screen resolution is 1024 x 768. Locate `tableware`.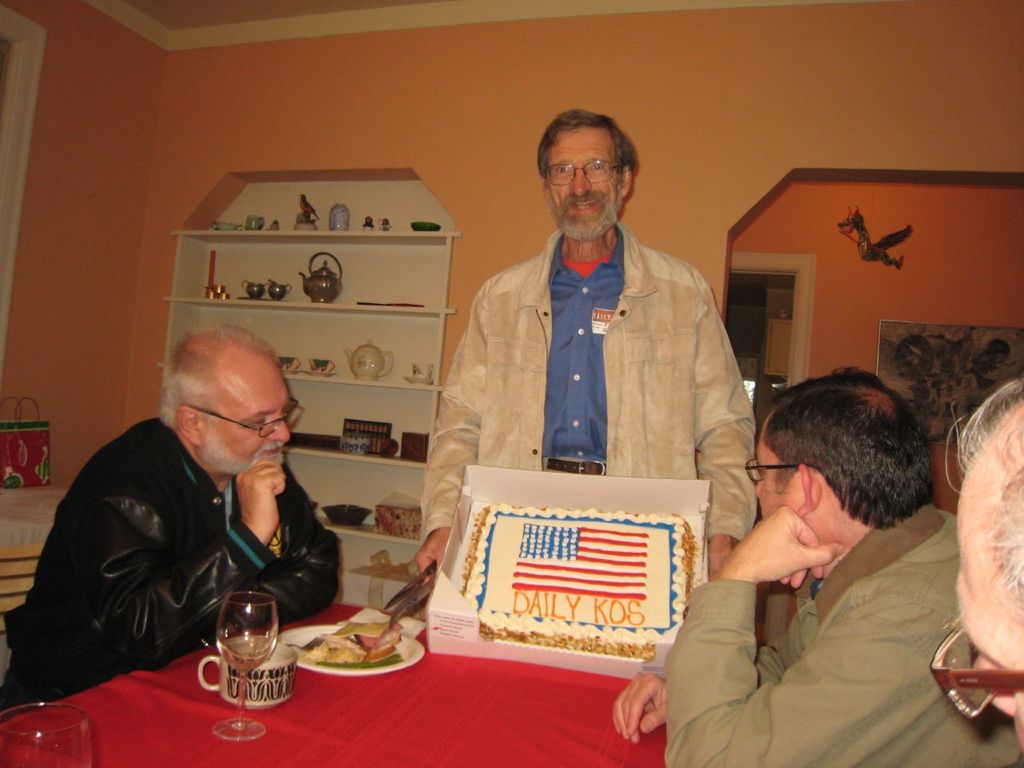
rect(196, 634, 288, 711).
